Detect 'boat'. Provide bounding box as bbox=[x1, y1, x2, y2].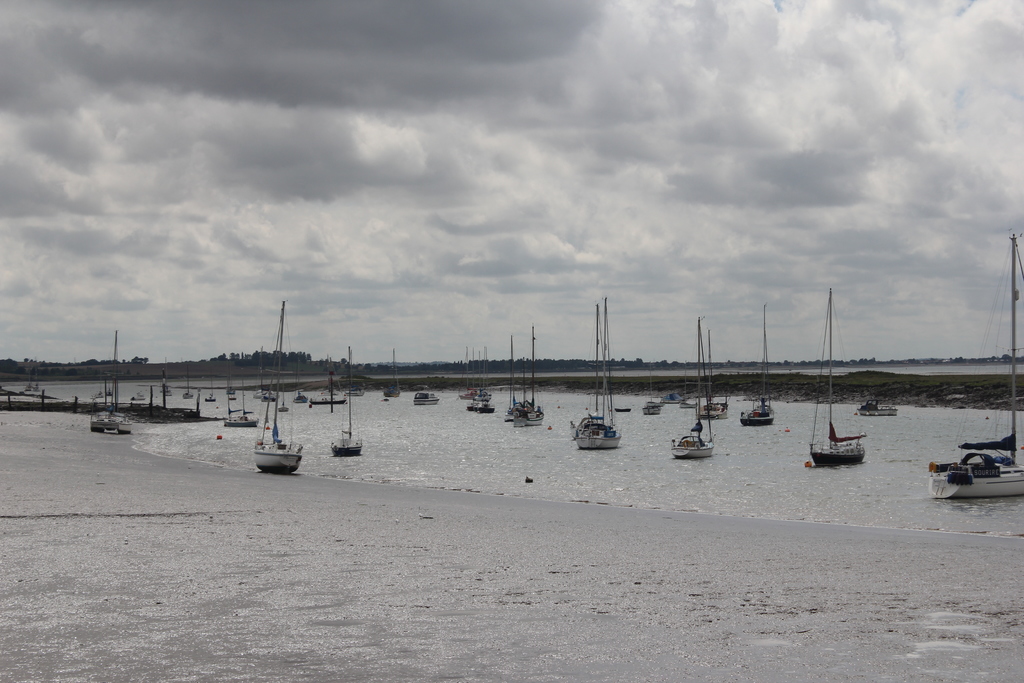
bbox=[740, 299, 776, 429].
